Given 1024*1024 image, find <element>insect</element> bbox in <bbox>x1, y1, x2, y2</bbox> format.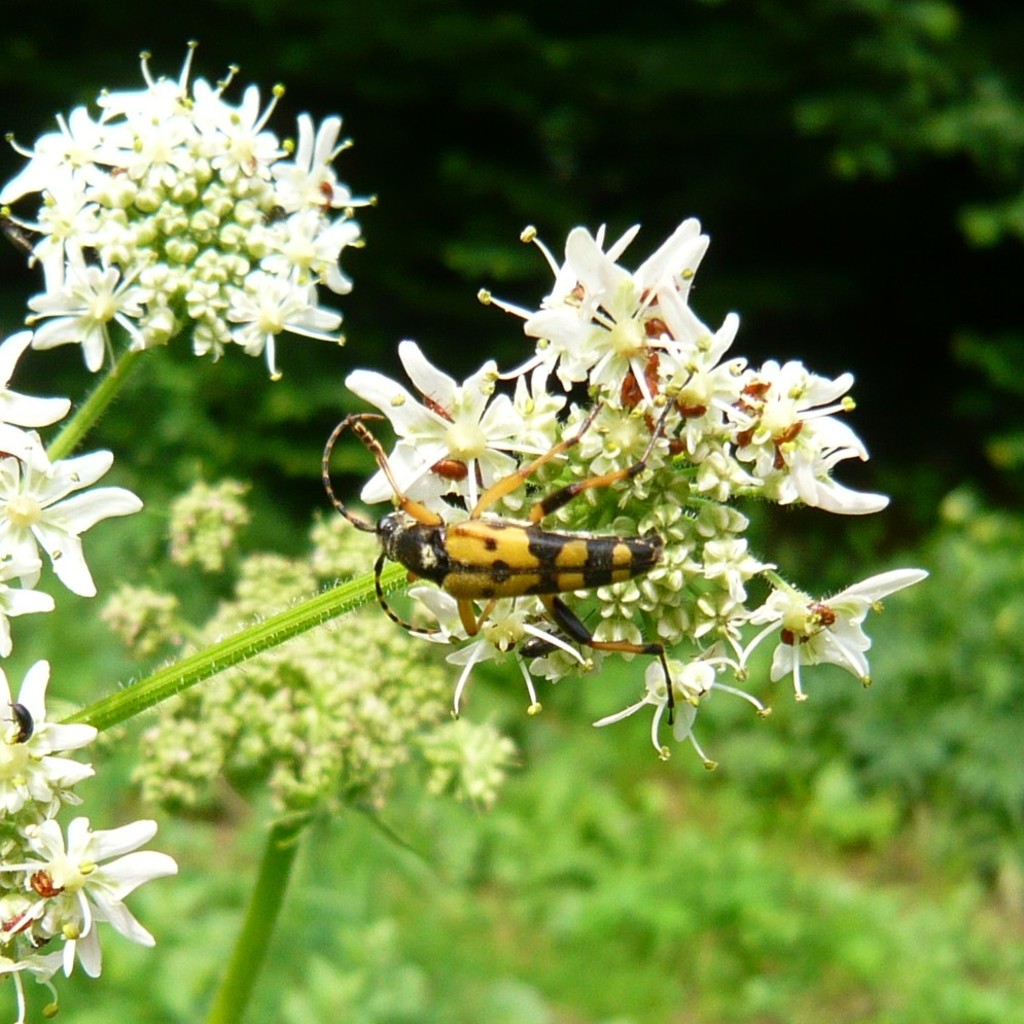
<bbox>318, 369, 695, 727</bbox>.
